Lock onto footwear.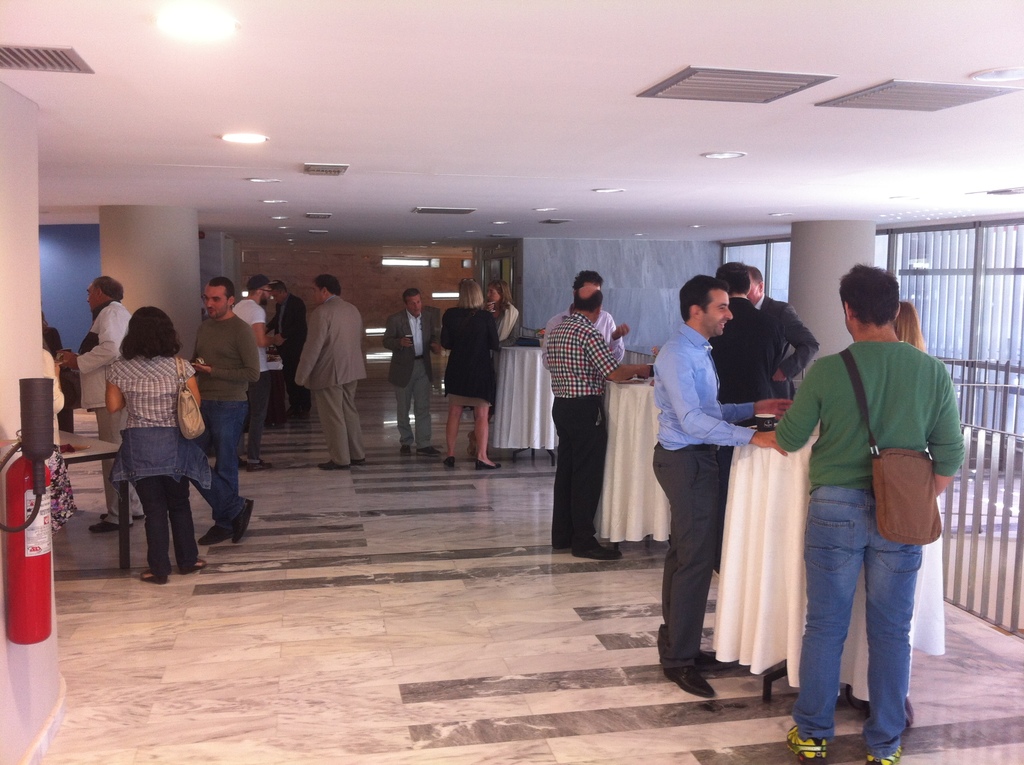
Locked: crop(250, 462, 271, 469).
